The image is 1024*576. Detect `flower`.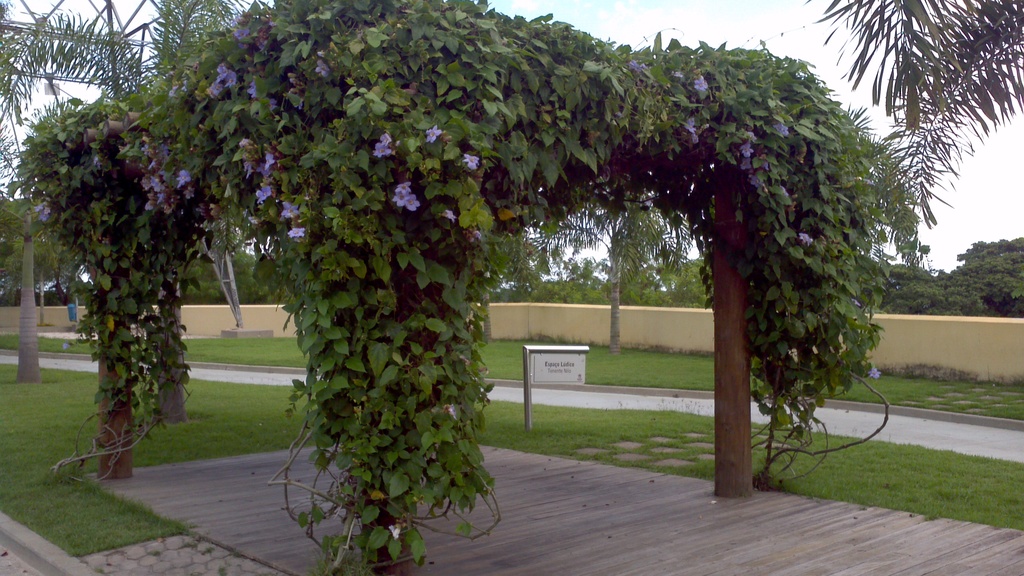
Detection: rect(463, 152, 483, 171).
